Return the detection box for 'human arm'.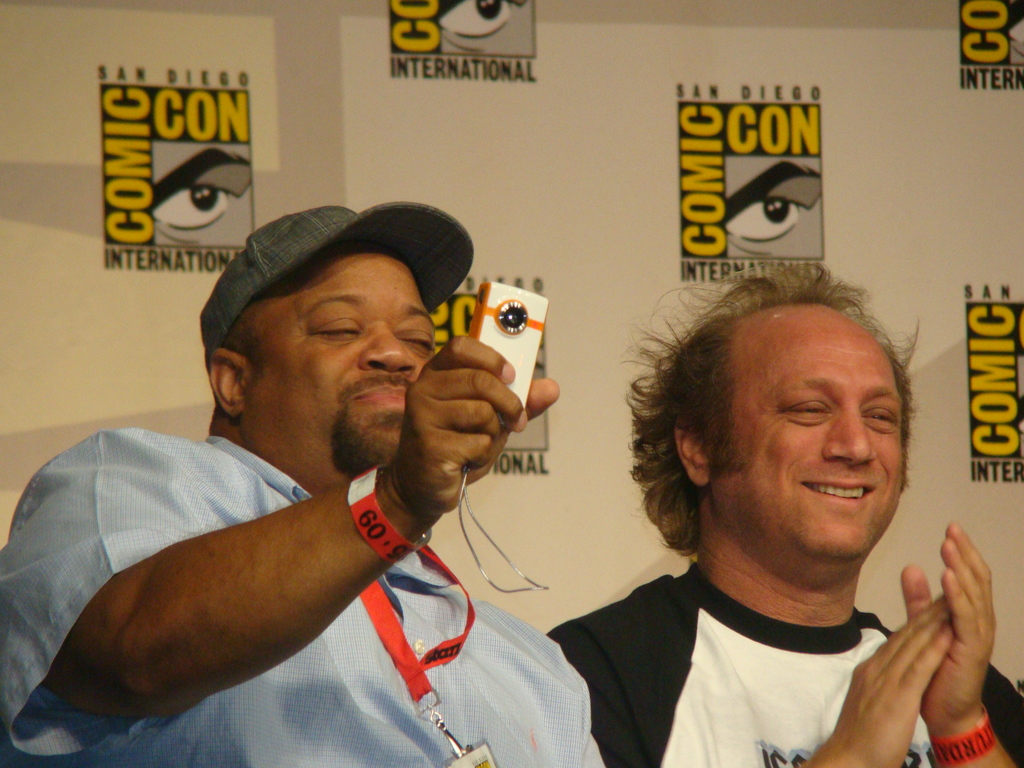
902/524/1023/767.
